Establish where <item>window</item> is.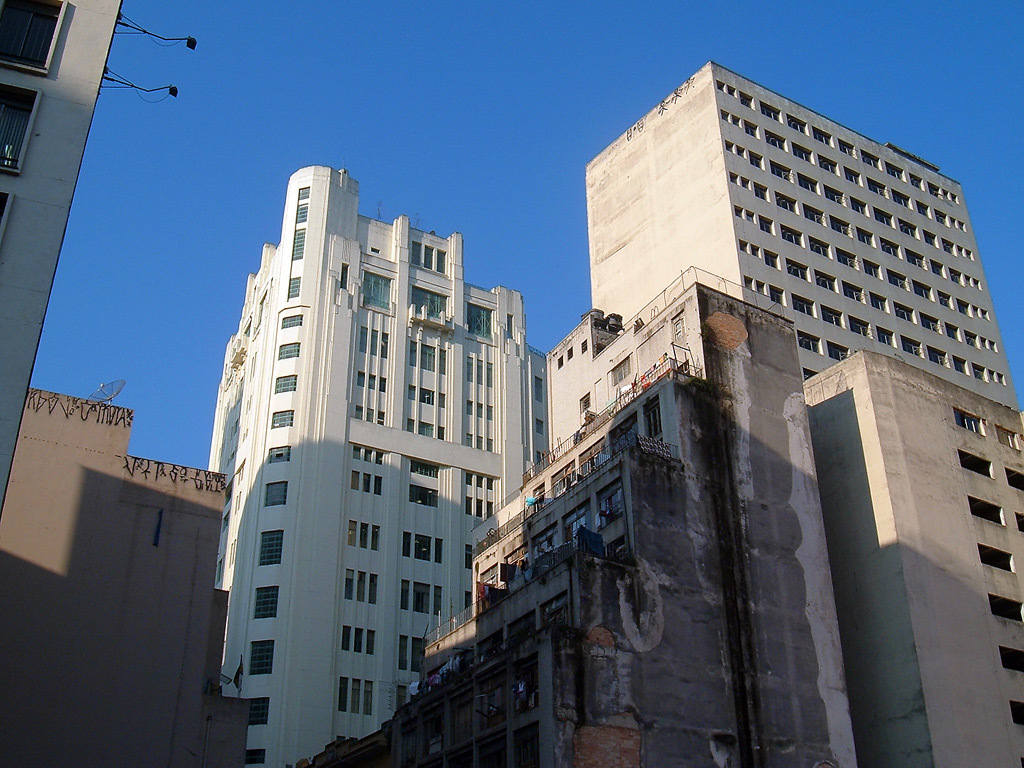
Established at (408,383,418,402).
